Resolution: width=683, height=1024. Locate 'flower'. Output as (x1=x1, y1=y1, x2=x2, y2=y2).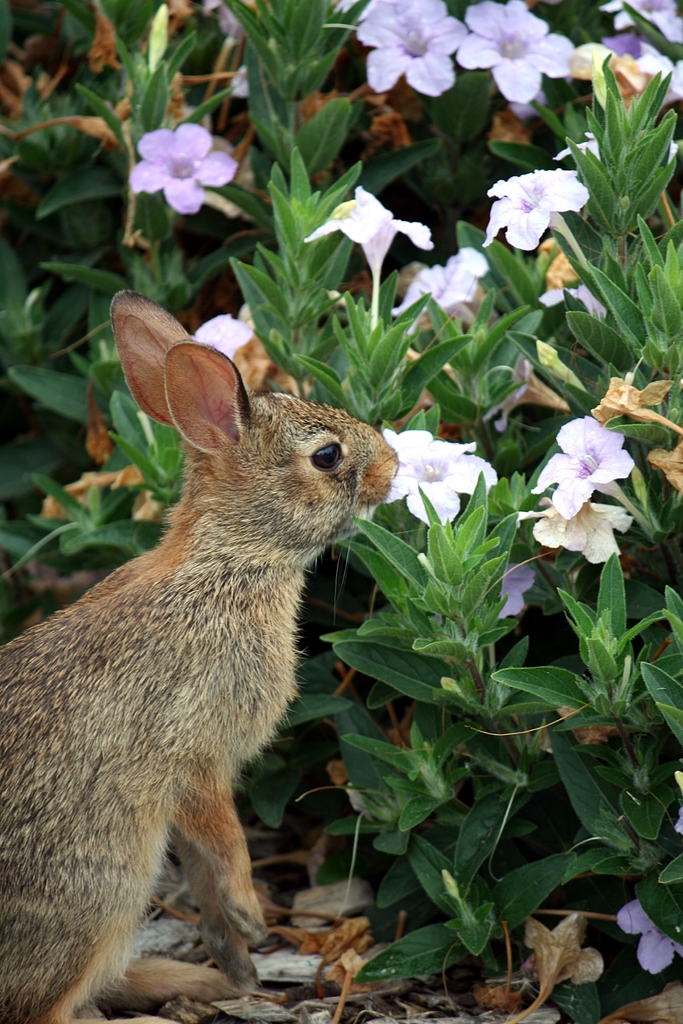
(x1=620, y1=891, x2=682, y2=973).
